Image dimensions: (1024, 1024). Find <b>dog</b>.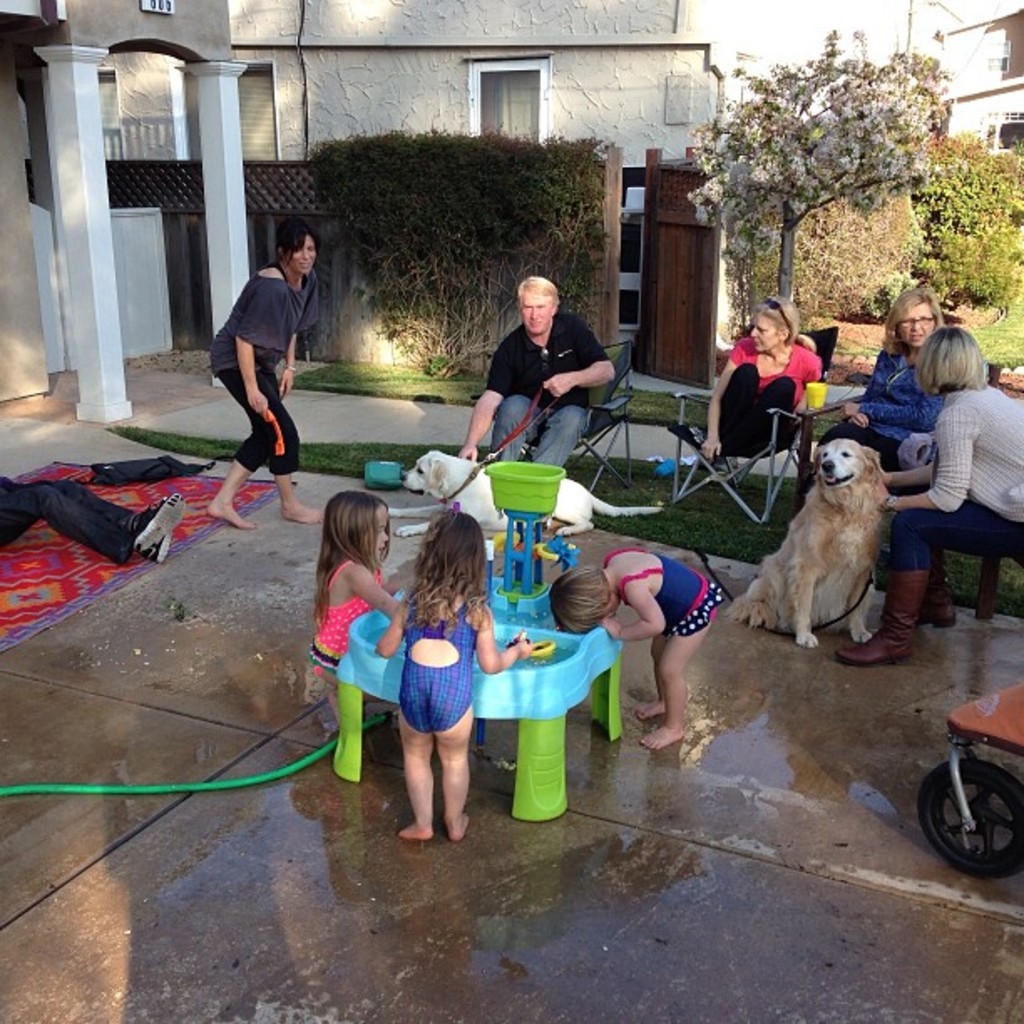
pyautogui.locateOnScreen(724, 440, 892, 653).
